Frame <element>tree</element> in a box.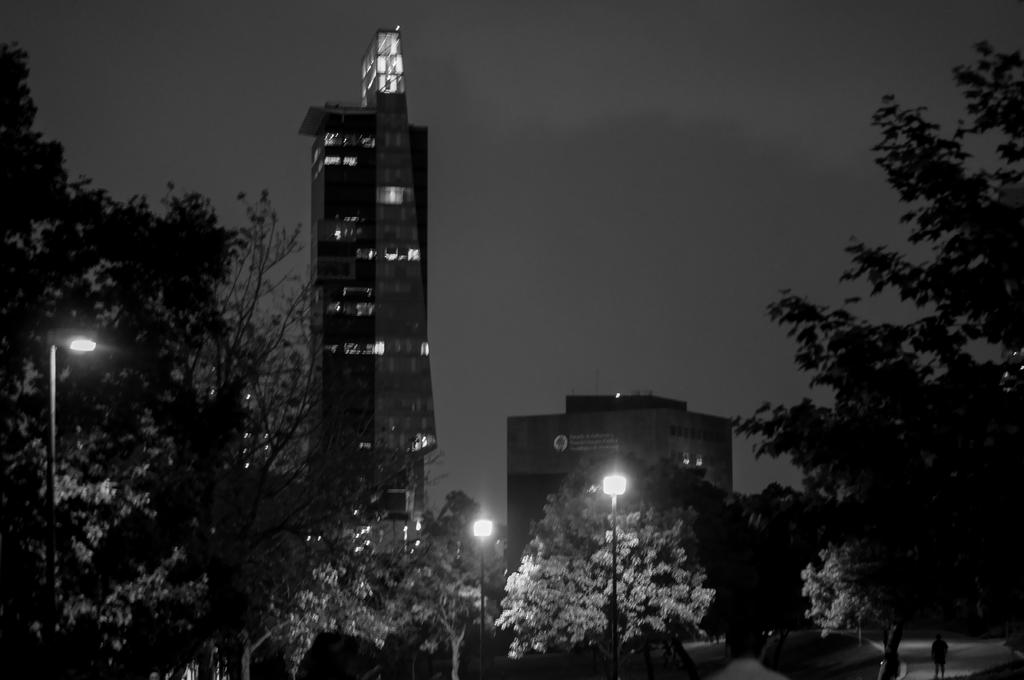
[777, 71, 1011, 592].
